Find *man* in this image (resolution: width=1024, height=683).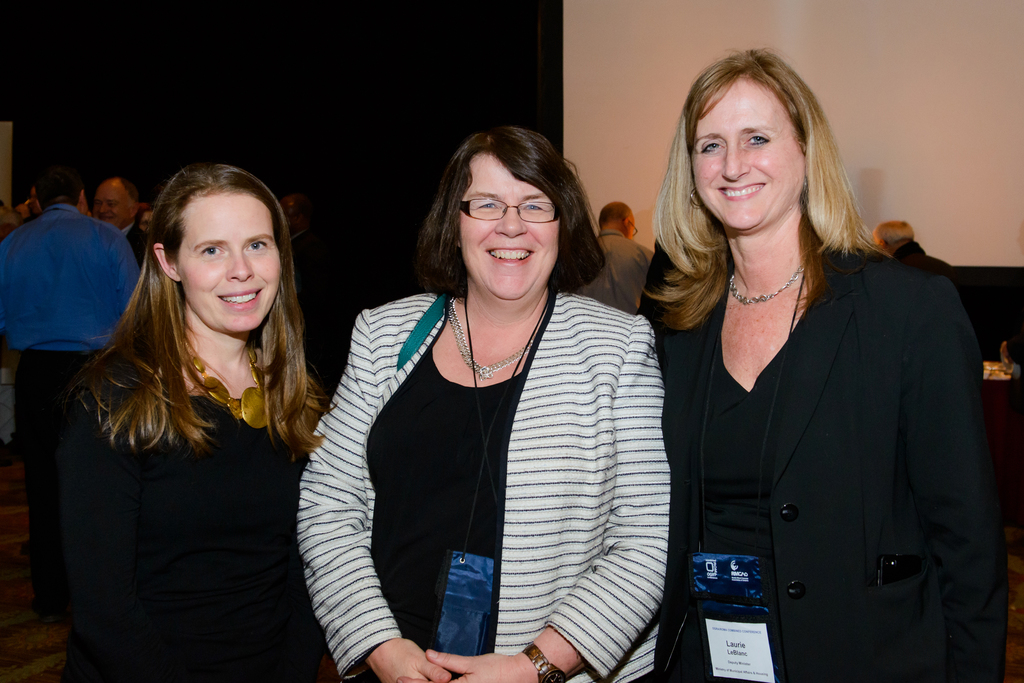
l=0, t=166, r=140, b=615.
